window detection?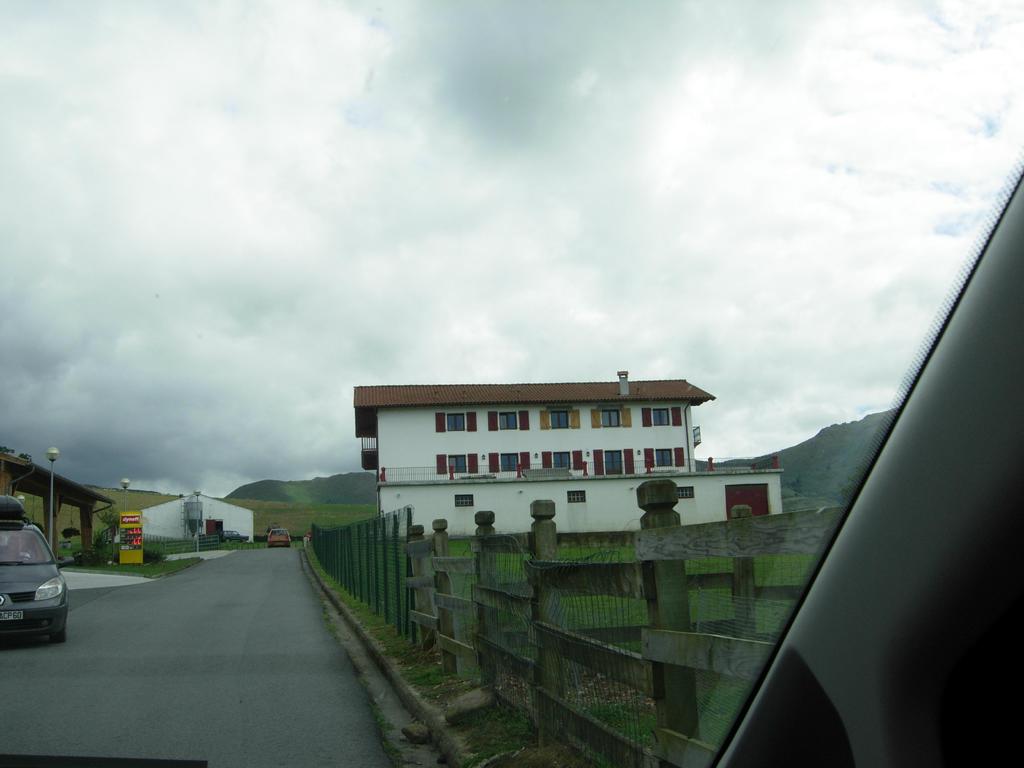
<box>535,451,589,478</box>
